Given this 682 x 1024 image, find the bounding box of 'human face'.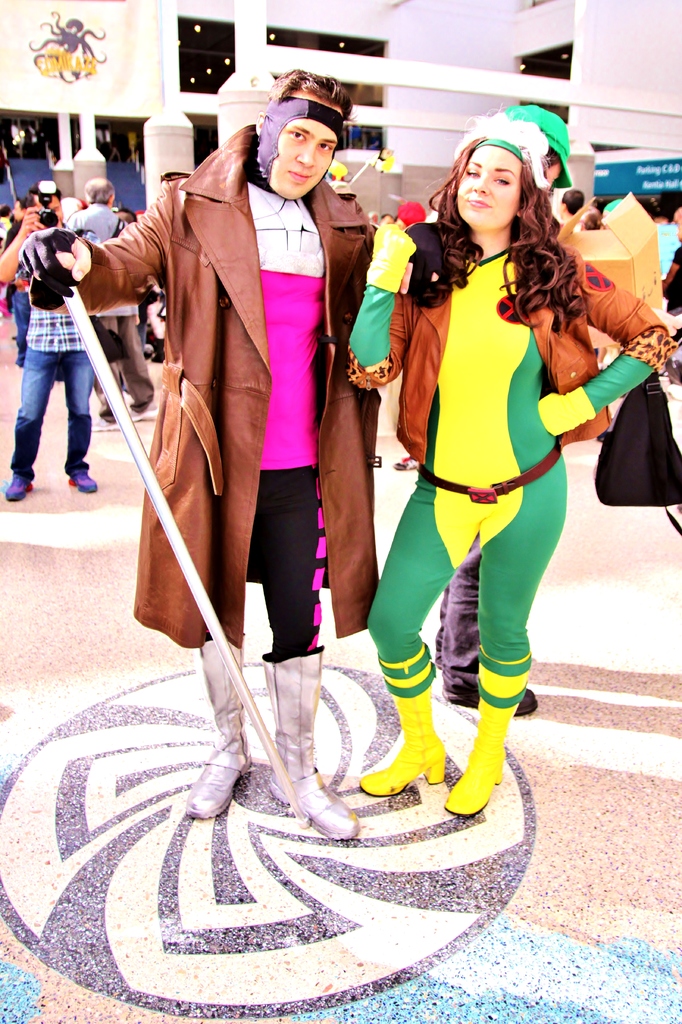
{"left": 458, "top": 146, "right": 524, "bottom": 227}.
